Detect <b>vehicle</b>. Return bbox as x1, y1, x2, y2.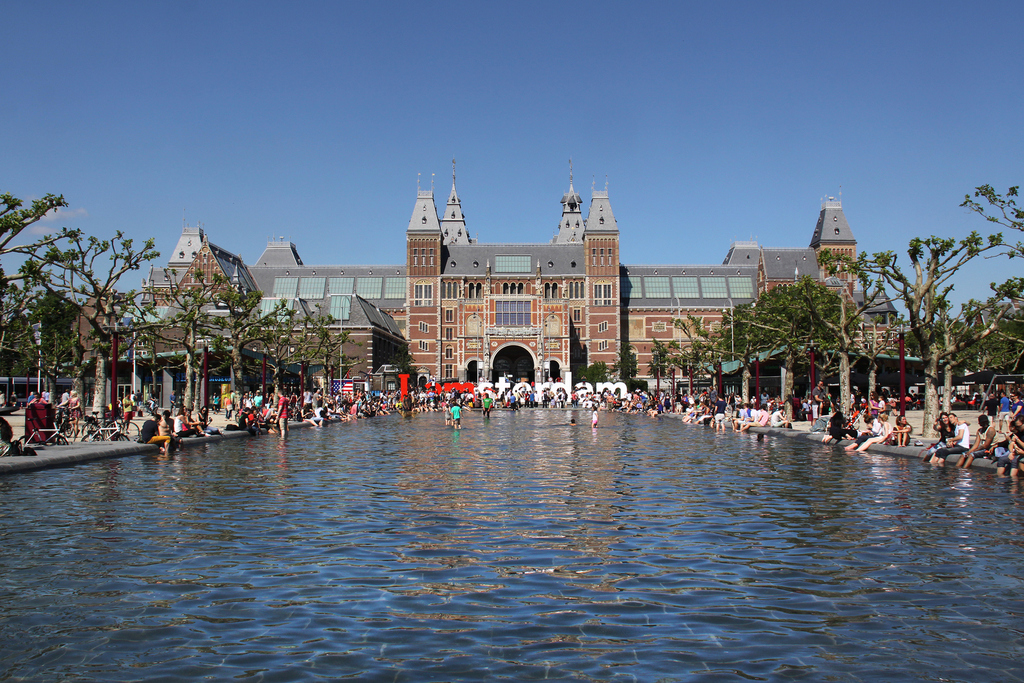
15, 417, 63, 442.
